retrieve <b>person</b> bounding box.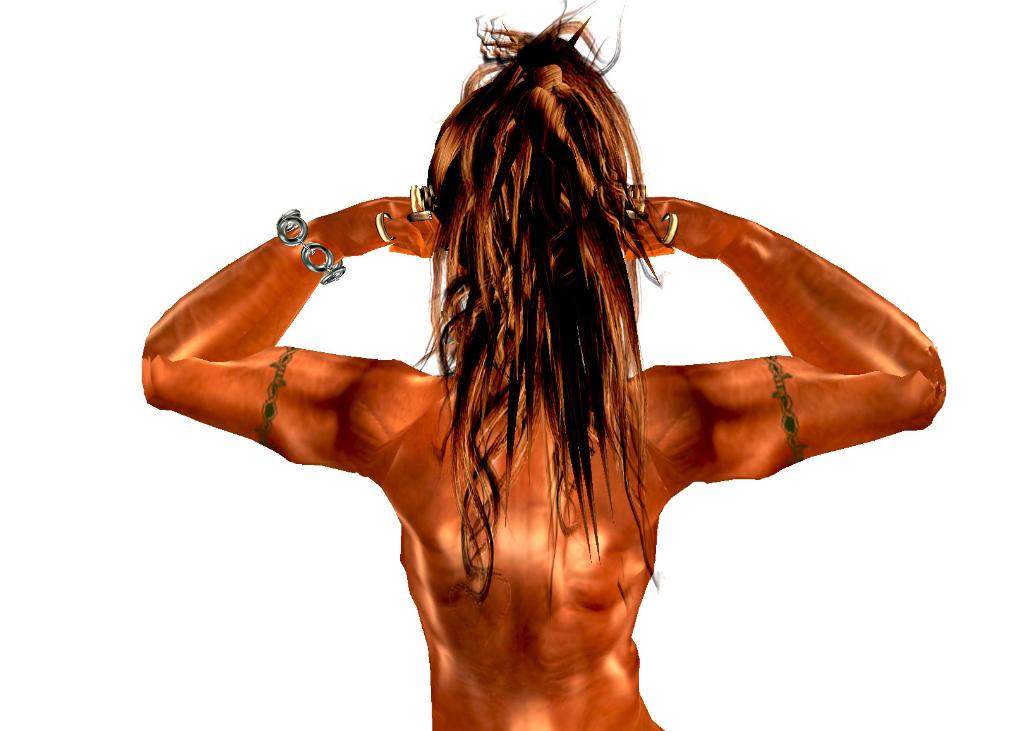
Bounding box: crop(136, 0, 947, 730).
